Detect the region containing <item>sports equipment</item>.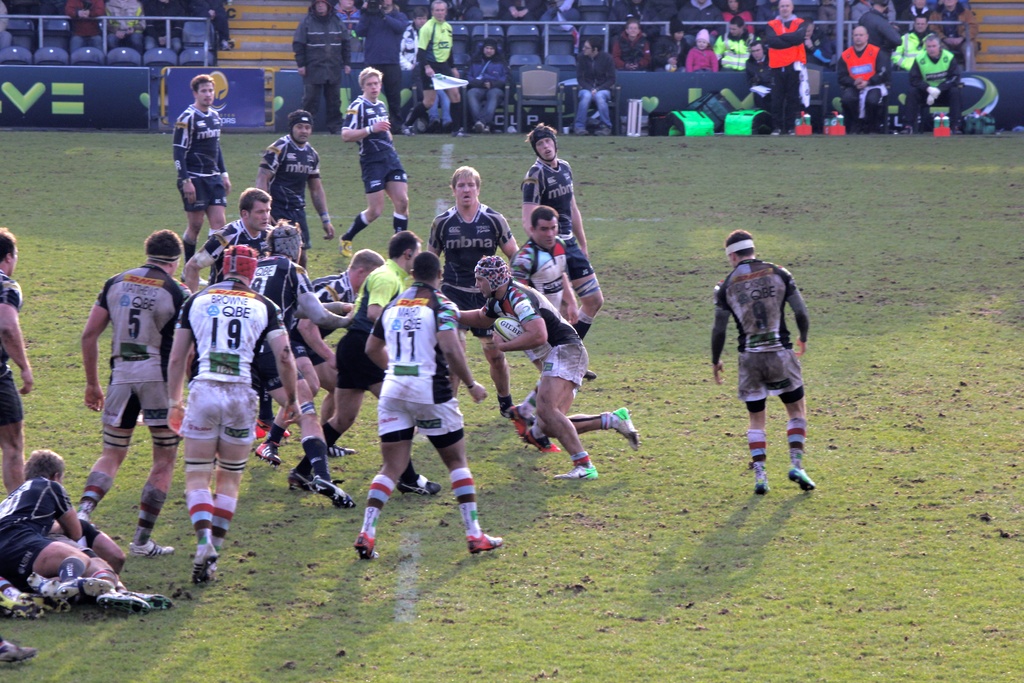
box(465, 528, 506, 553).
